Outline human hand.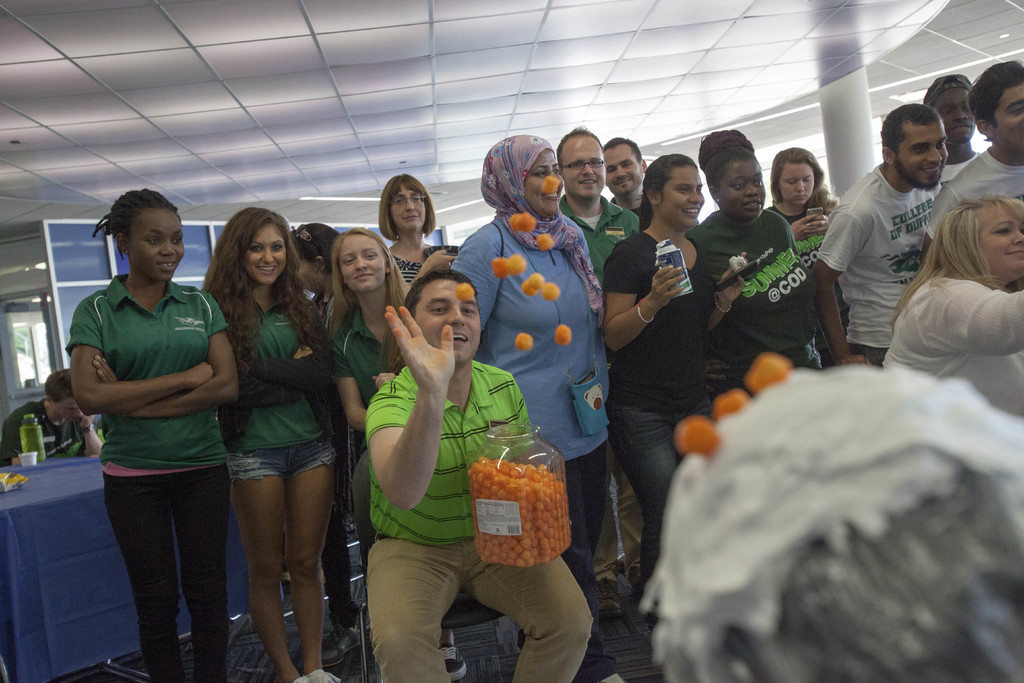
Outline: (792,211,818,243).
